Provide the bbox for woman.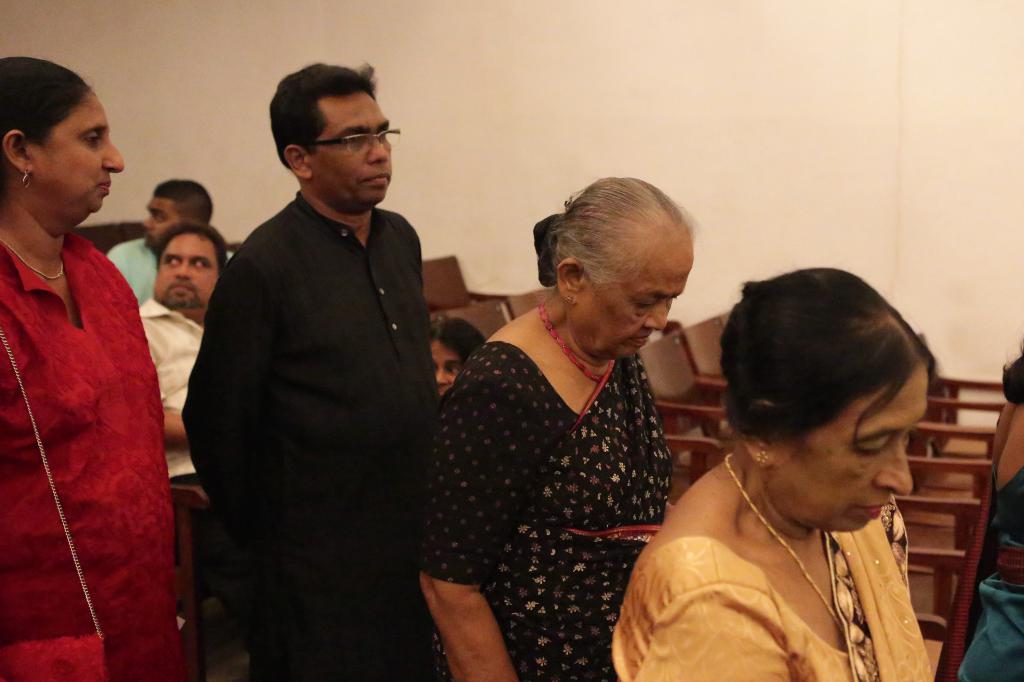
(left=935, top=342, right=1023, bottom=681).
